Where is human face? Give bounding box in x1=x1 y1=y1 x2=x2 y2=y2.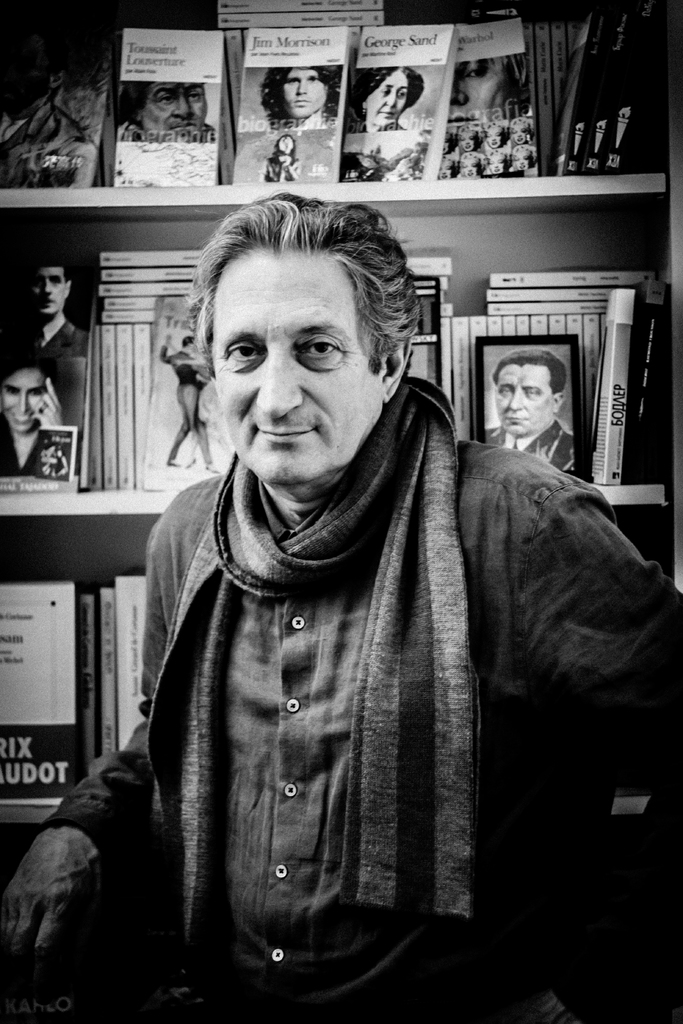
x1=143 y1=81 x2=206 y2=142.
